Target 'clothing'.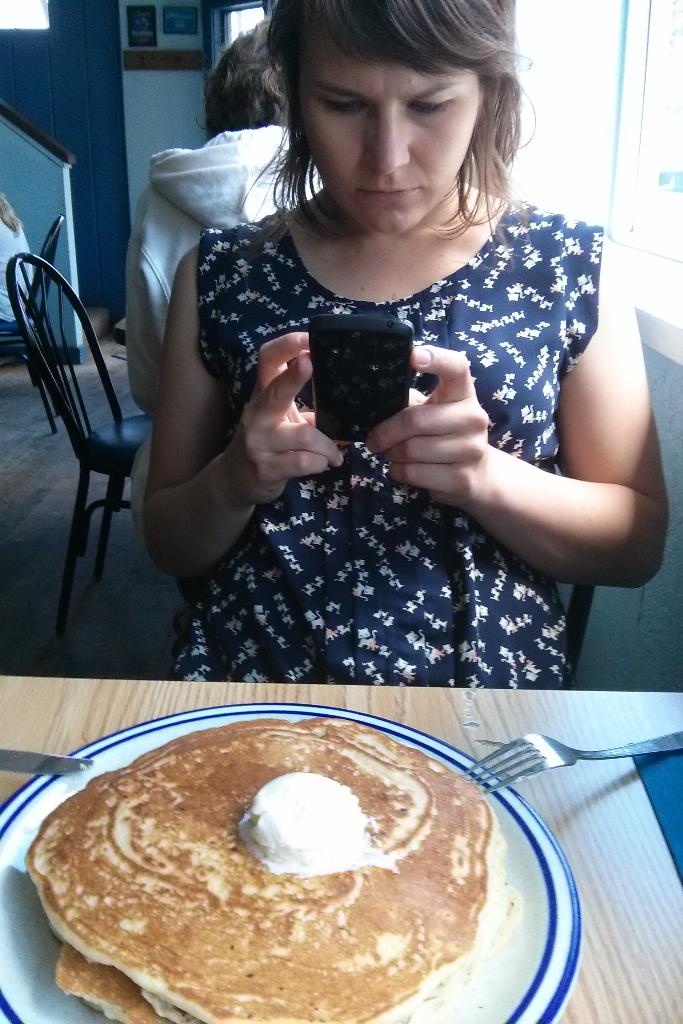
Target region: locate(120, 123, 325, 540).
